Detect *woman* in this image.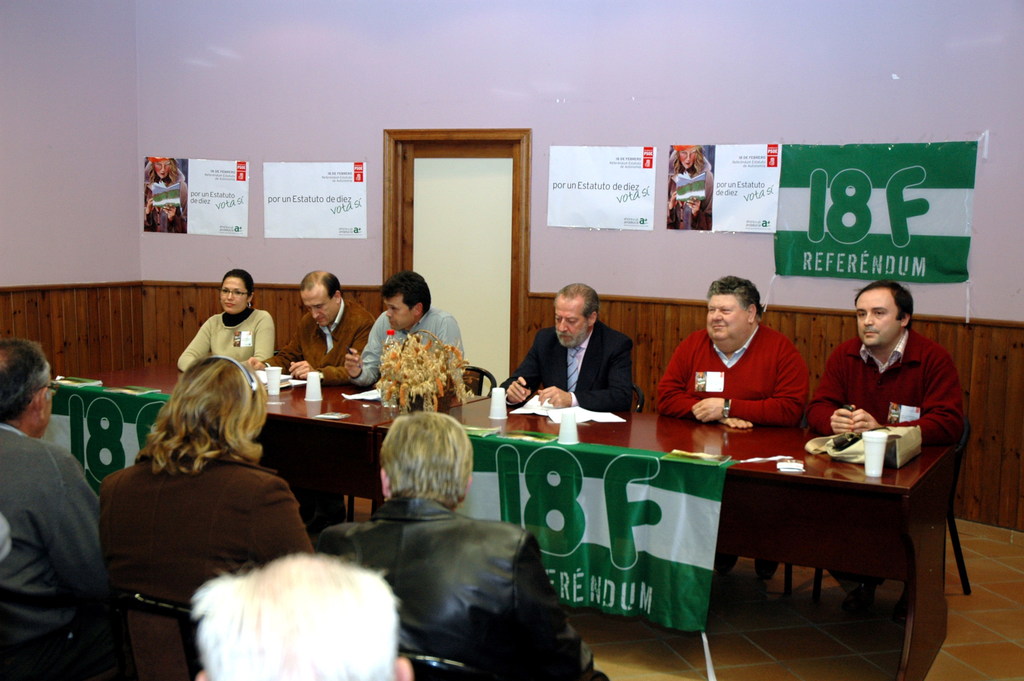
Detection: select_region(180, 270, 273, 372).
